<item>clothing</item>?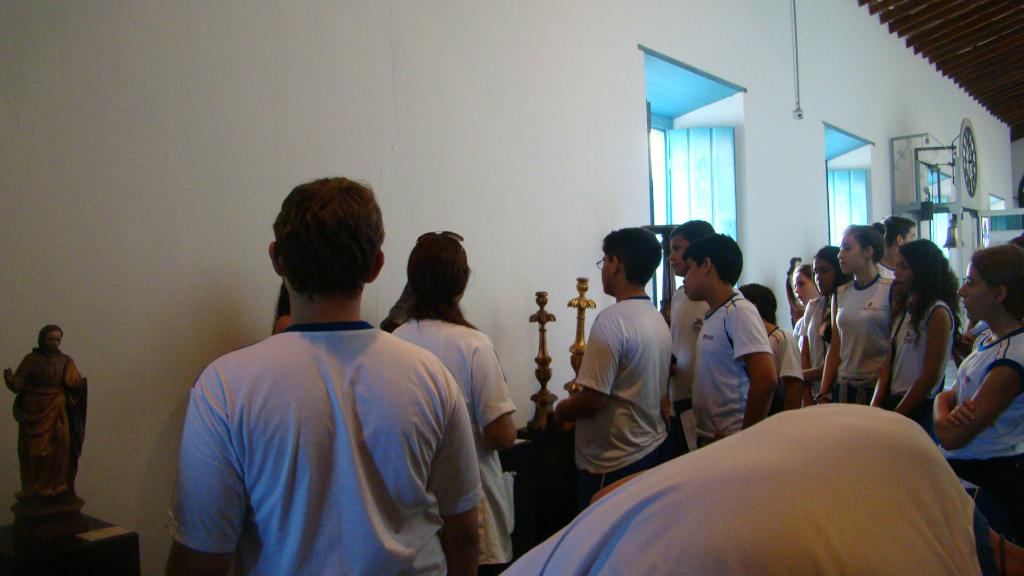
locate(804, 292, 822, 371)
